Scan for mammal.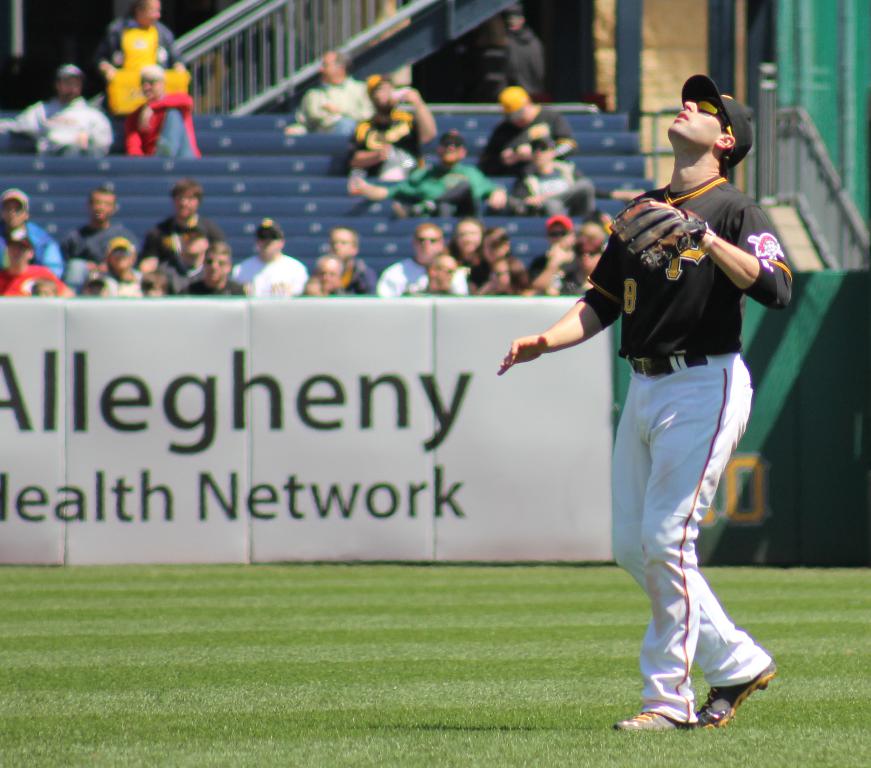
Scan result: 31,272,59,301.
